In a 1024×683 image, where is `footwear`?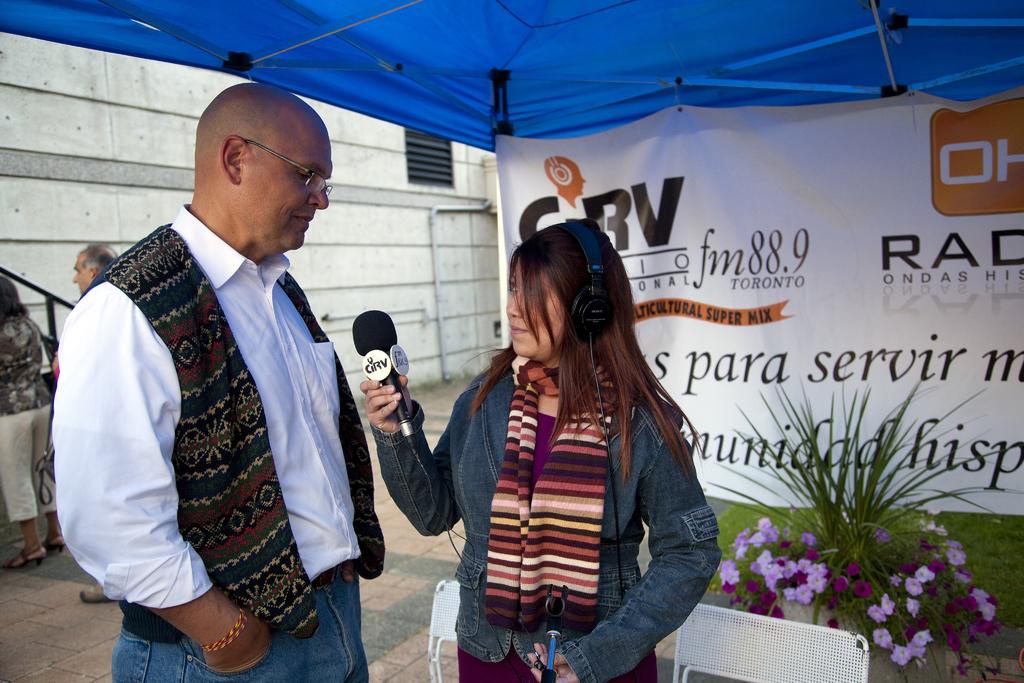
{"x1": 44, "y1": 537, "x2": 66, "y2": 548}.
